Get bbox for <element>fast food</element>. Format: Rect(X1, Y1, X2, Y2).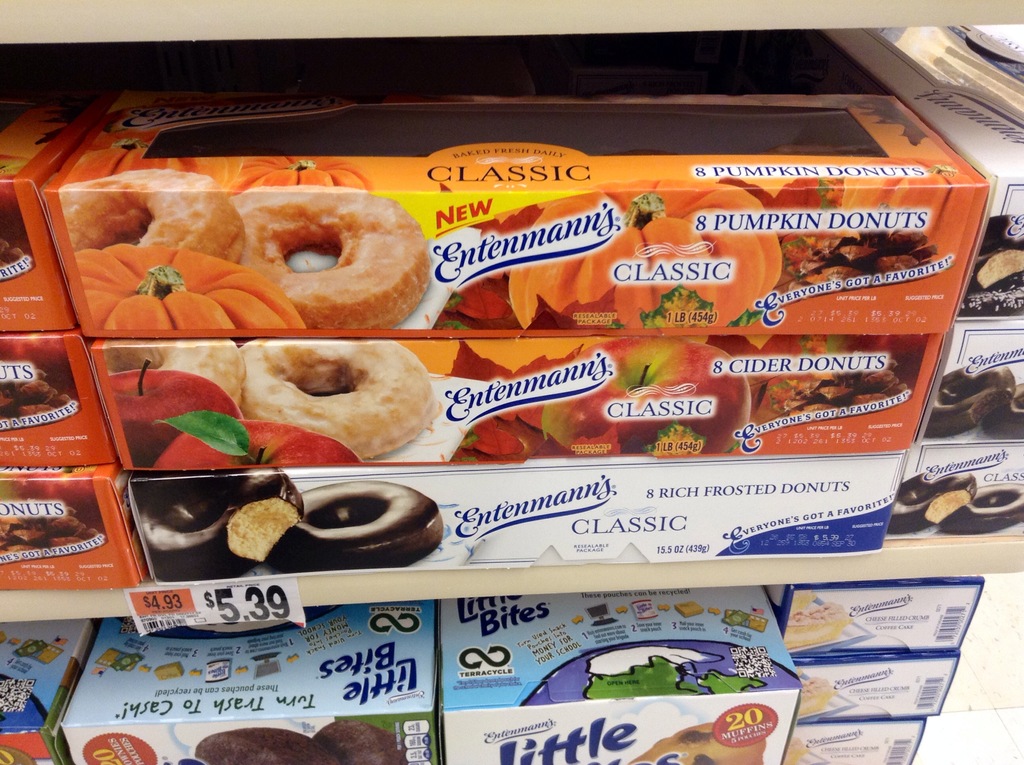
Rect(0, 240, 28, 269).
